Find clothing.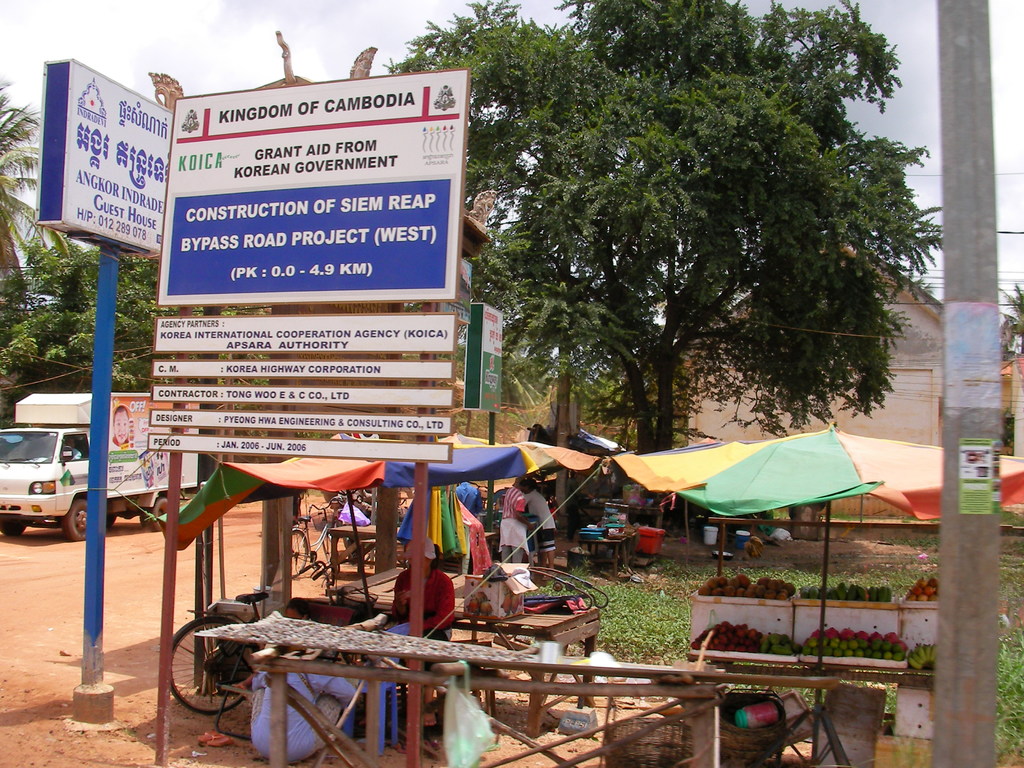
Rect(390, 566, 467, 632).
